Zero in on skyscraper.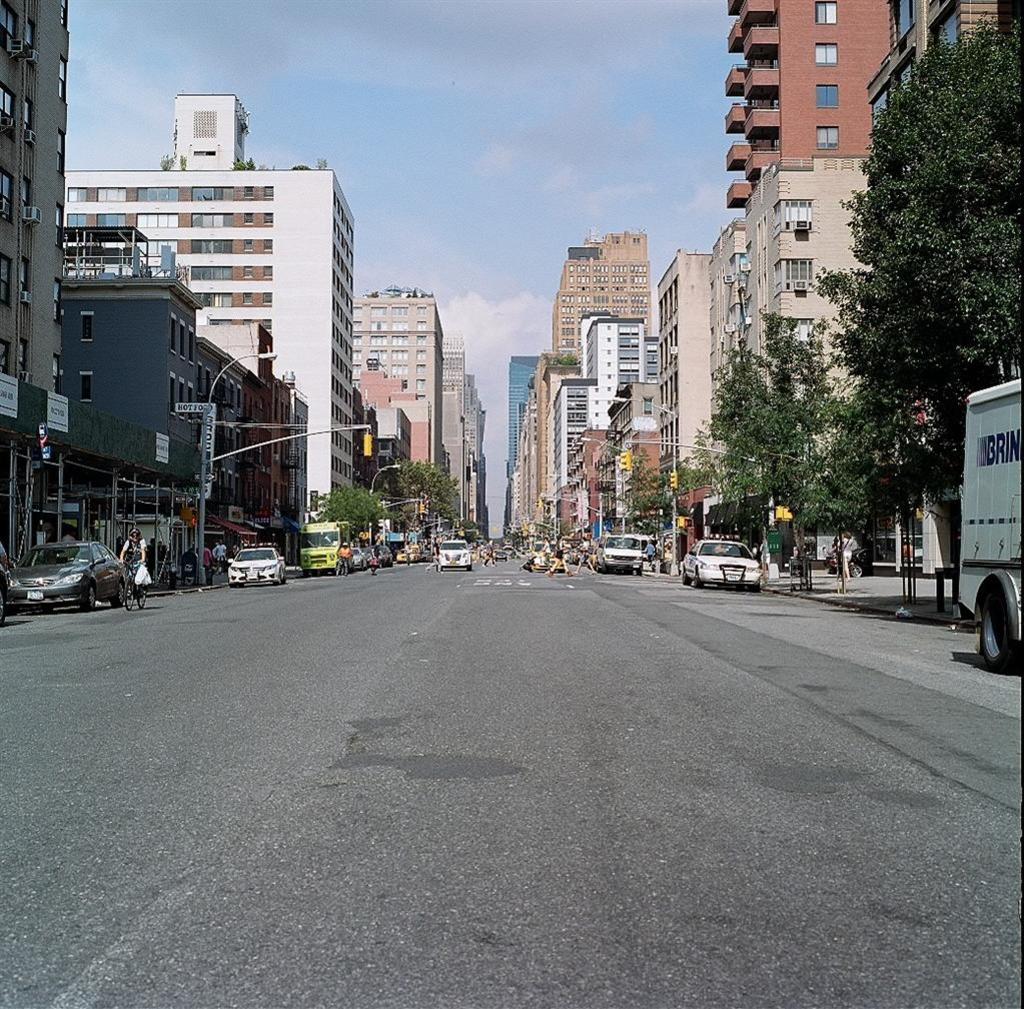
Zeroed in: locate(551, 302, 642, 528).
